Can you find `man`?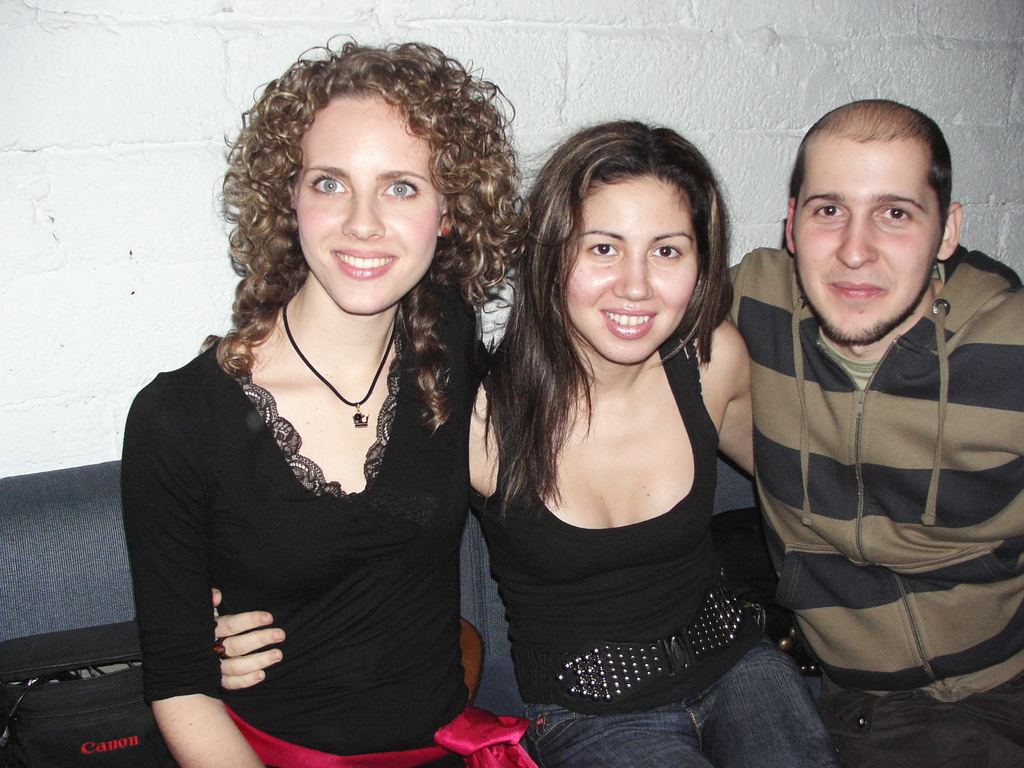
Yes, bounding box: bbox(704, 74, 1023, 767).
